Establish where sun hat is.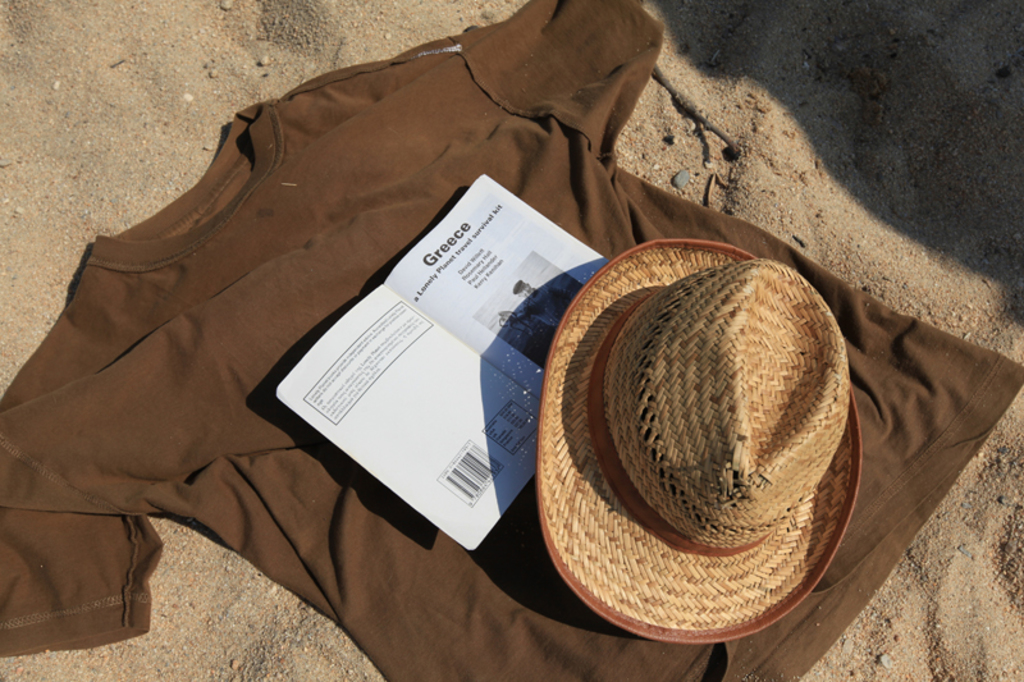
Established at 535:239:869:640.
